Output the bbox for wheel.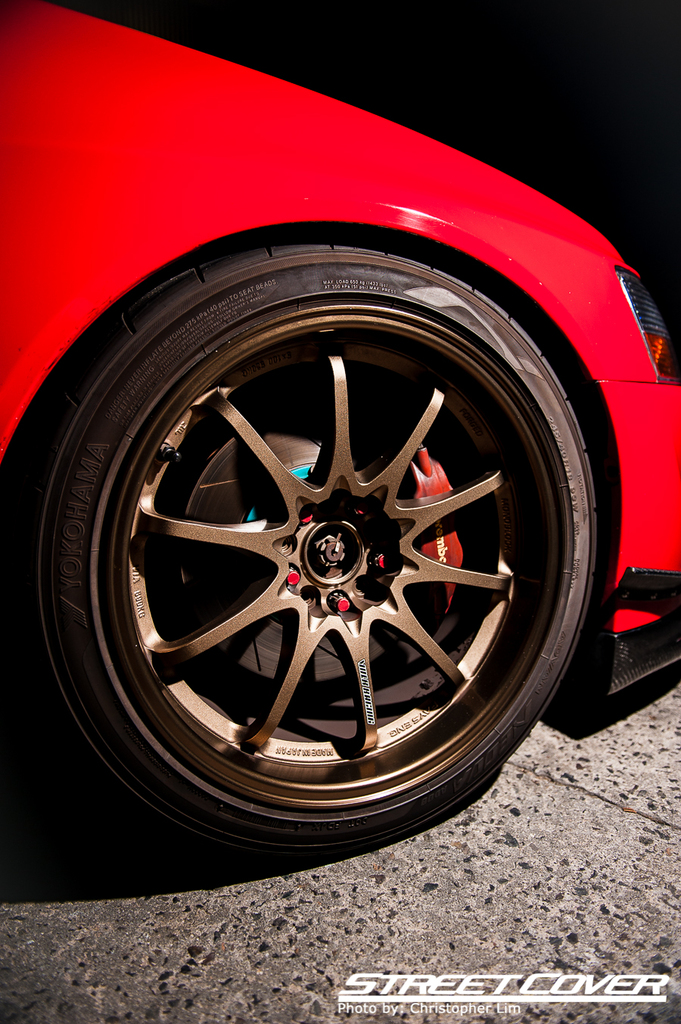
box(12, 233, 602, 854).
